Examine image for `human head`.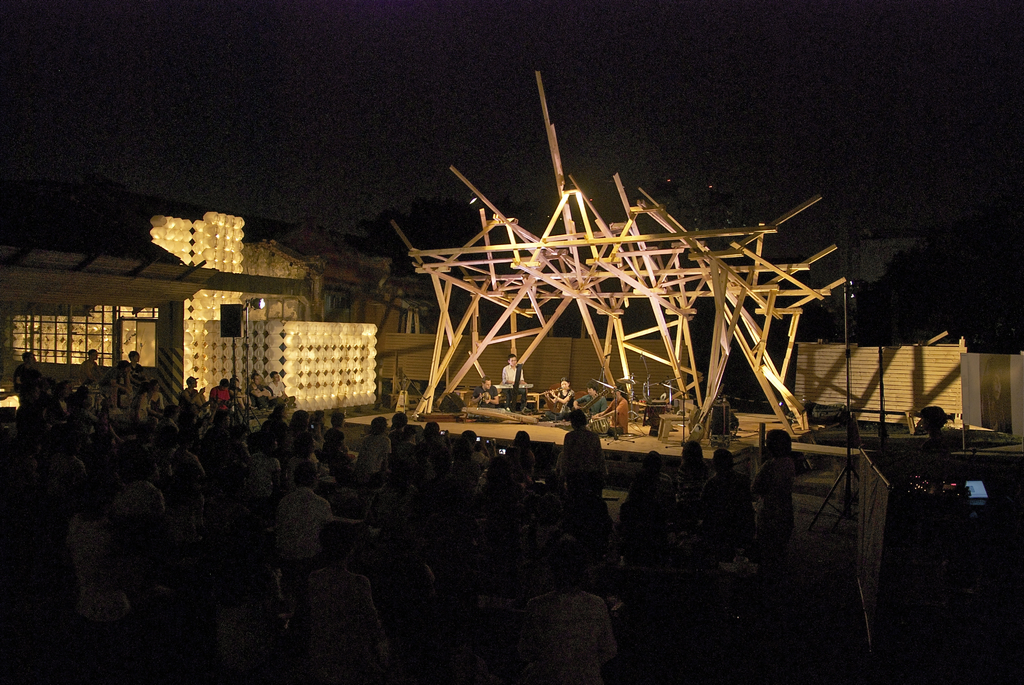
Examination result: box=[328, 413, 343, 432].
